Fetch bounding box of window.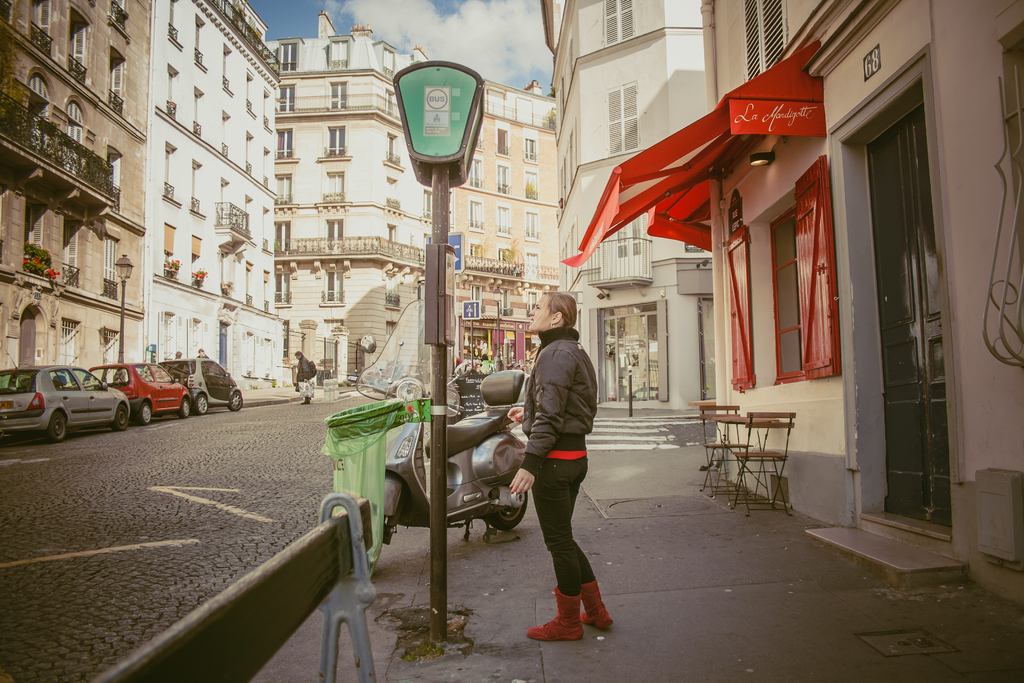
Bbox: Rect(189, 318, 203, 359).
